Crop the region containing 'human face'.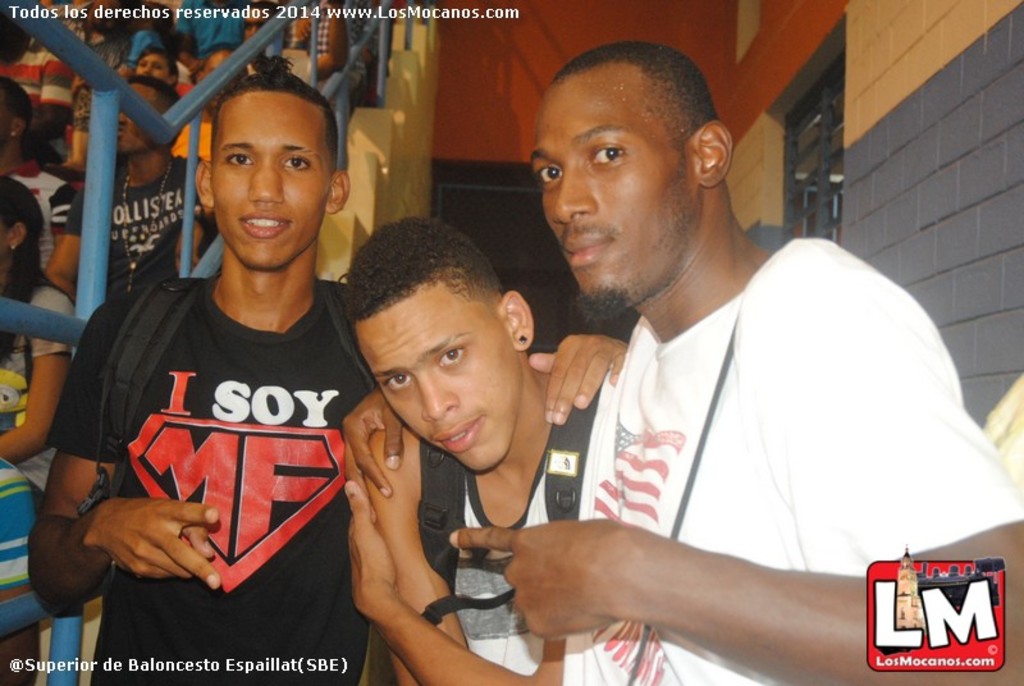
Crop region: 532/79/694/316.
